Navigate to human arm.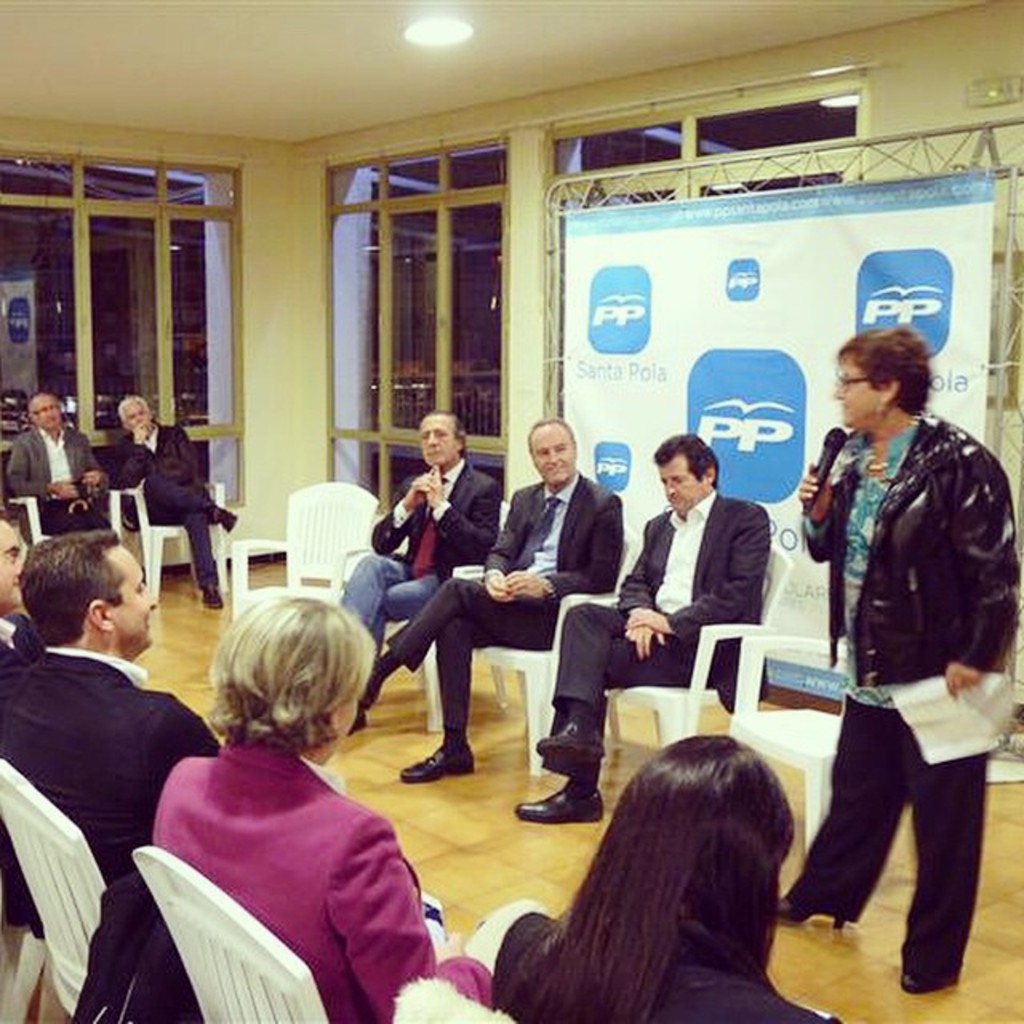
Navigation target: rect(147, 690, 227, 778).
